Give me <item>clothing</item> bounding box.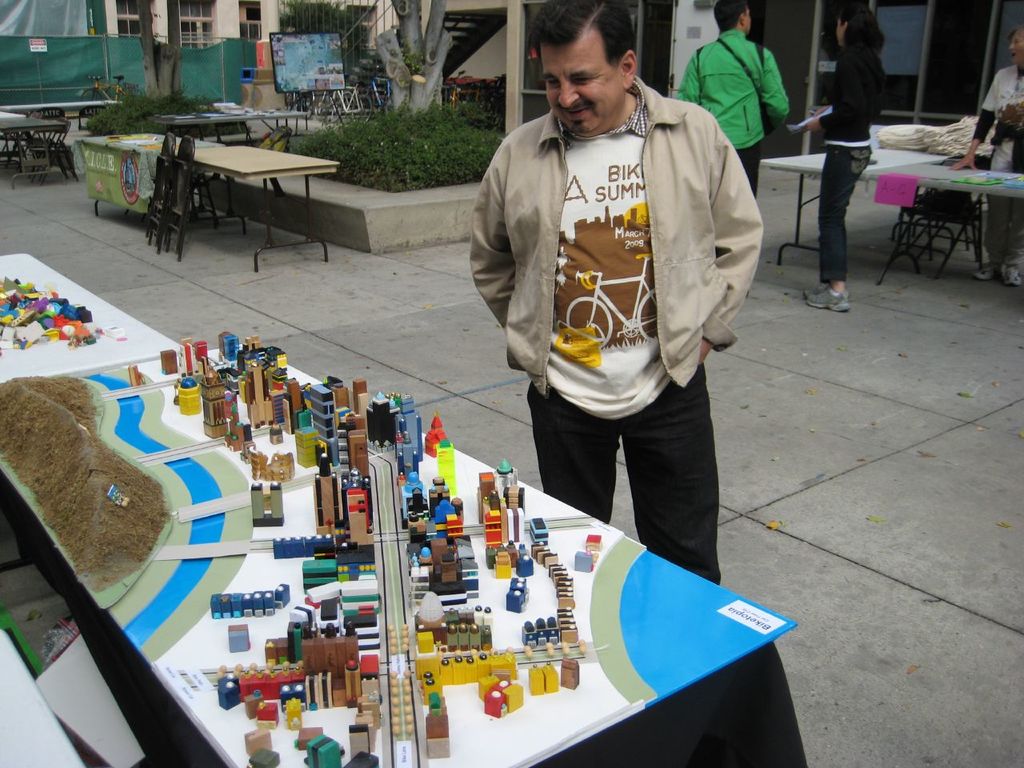
Rect(677, 29, 791, 198).
